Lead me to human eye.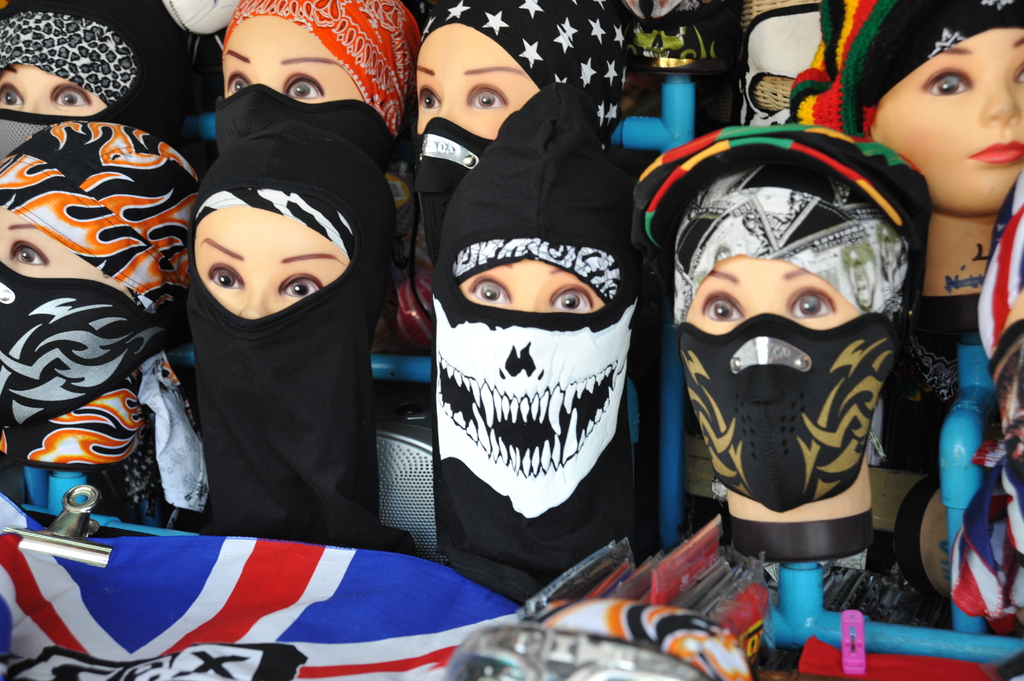
Lead to crop(286, 75, 326, 105).
